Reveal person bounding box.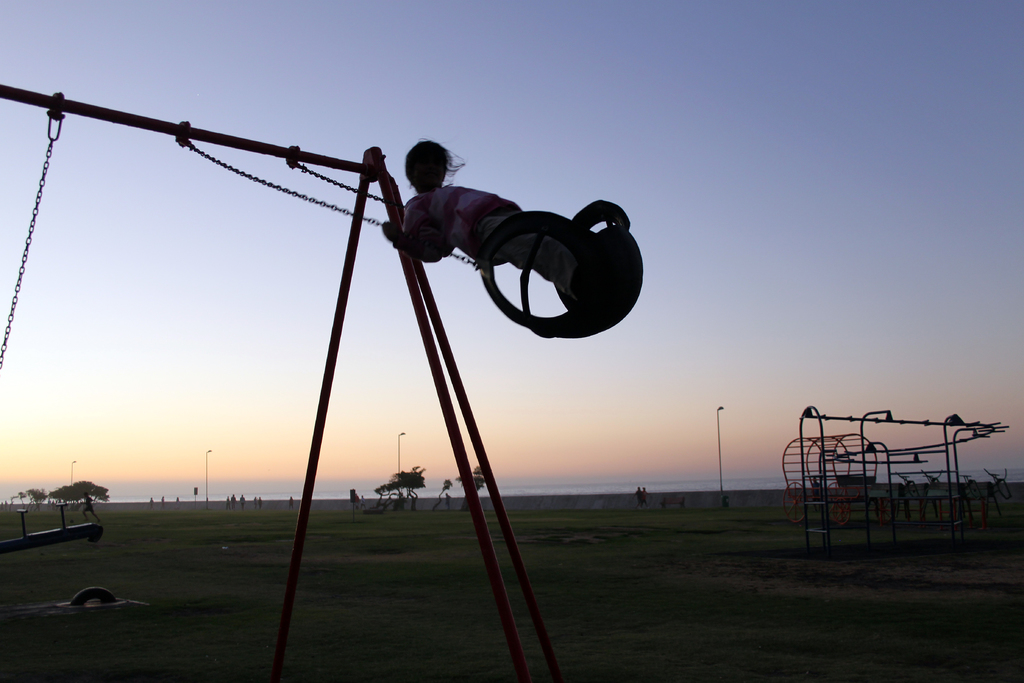
Revealed: [x1=378, y1=135, x2=580, y2=293].
